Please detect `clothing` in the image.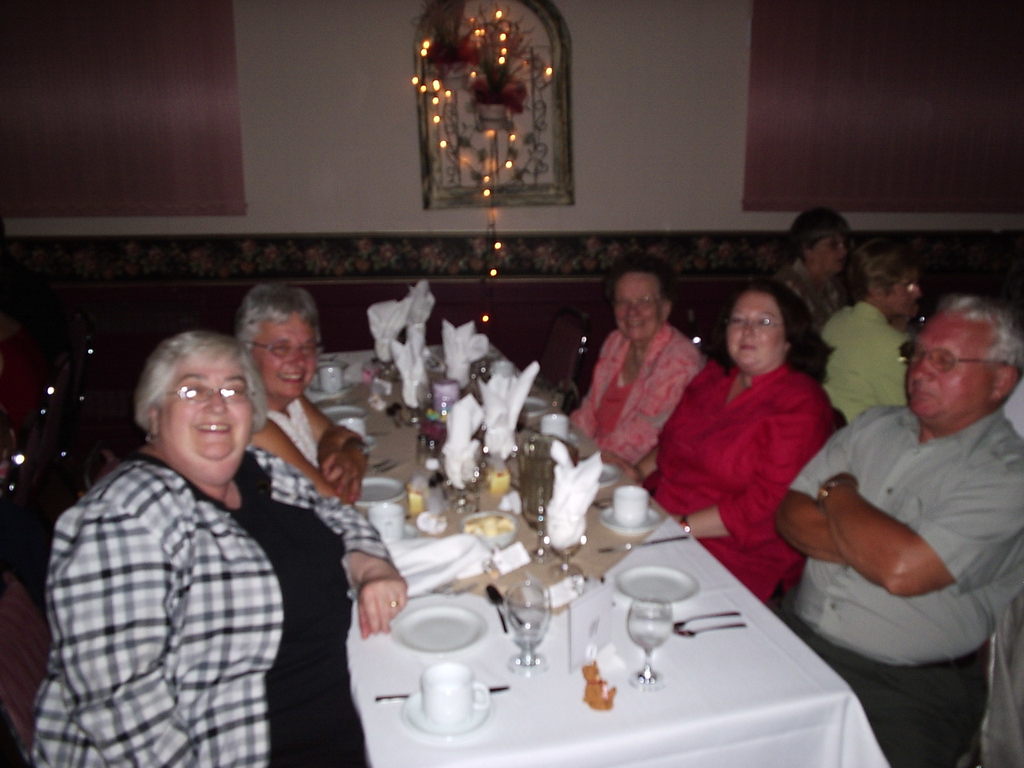
<bbox>778, 403, 1023, 767</bbox>.
